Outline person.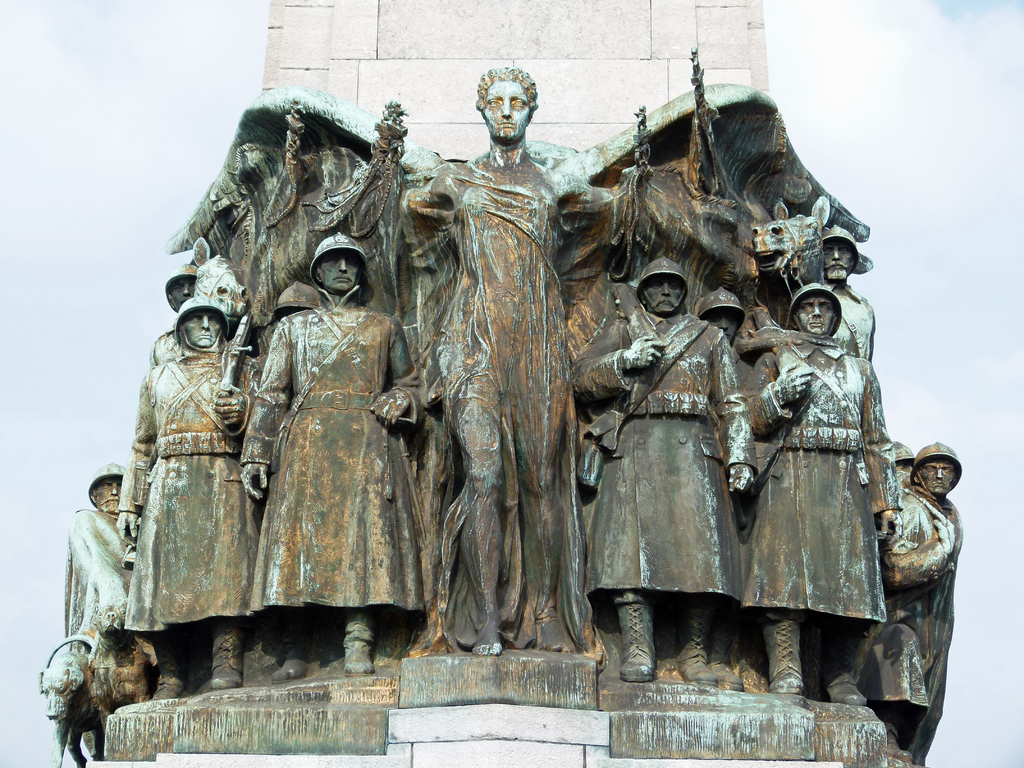
Outline: (x1=238, y1=228, x2=430, y2=671).
